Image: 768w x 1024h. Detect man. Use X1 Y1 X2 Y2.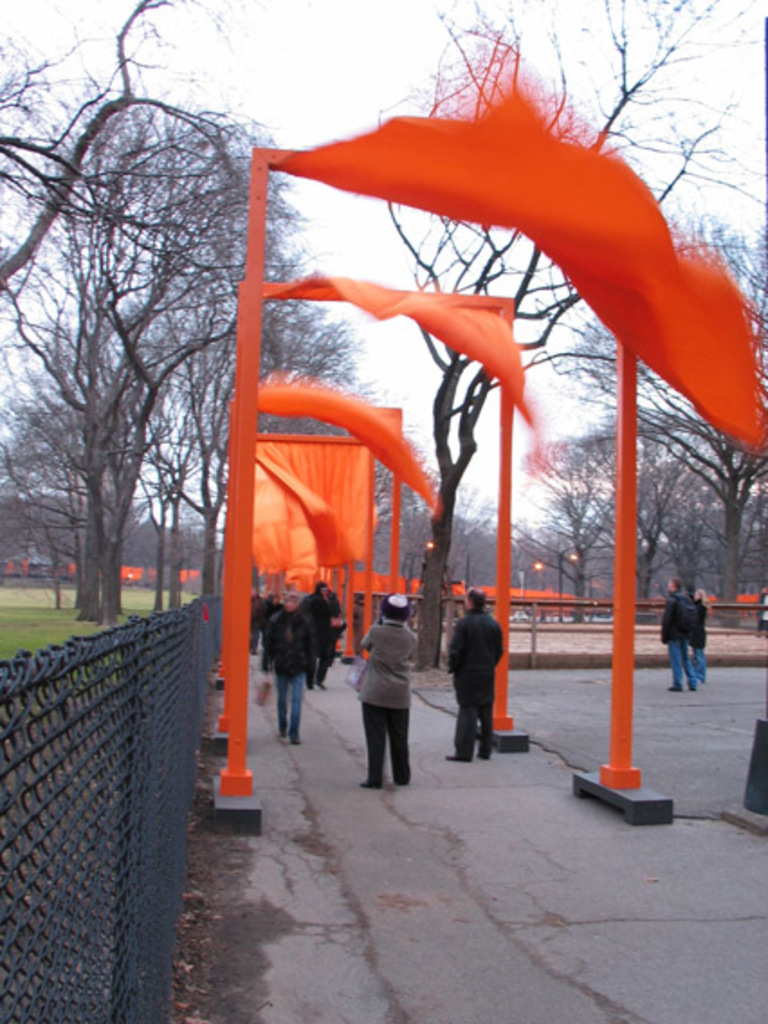
660 571 699 687.
